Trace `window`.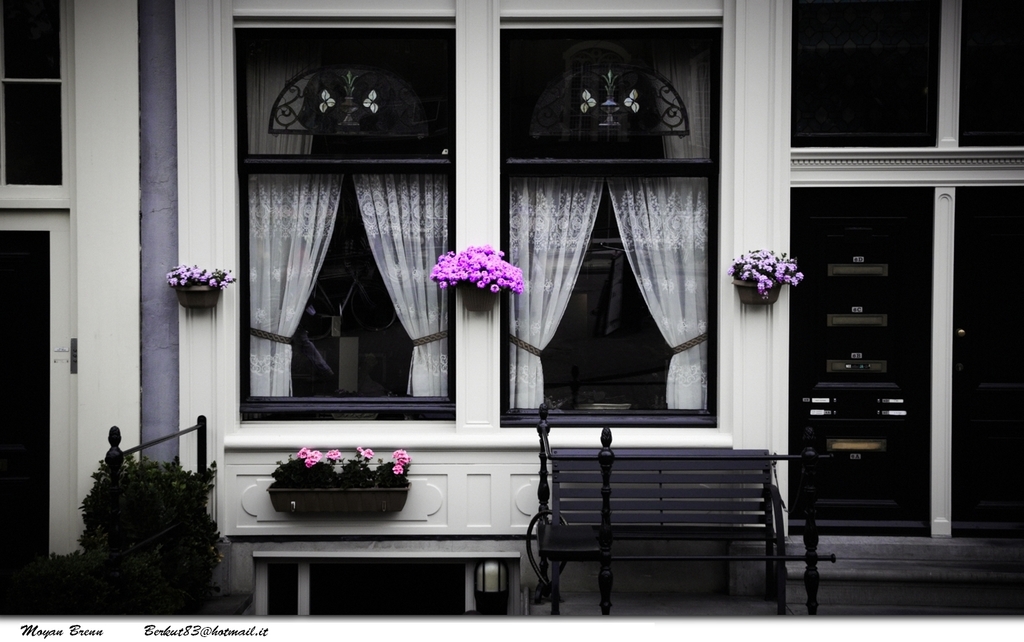
Traced to x1=231 y1=86 x2=439 y2=434.
